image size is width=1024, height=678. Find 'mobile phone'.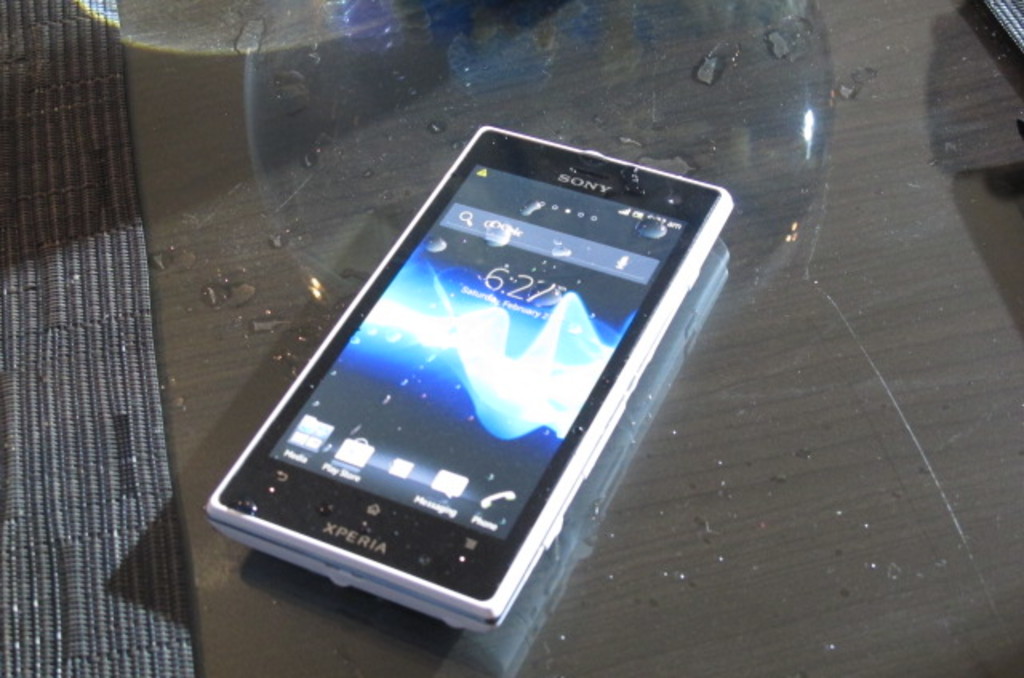
BBox(203, 123, 741, 632).
